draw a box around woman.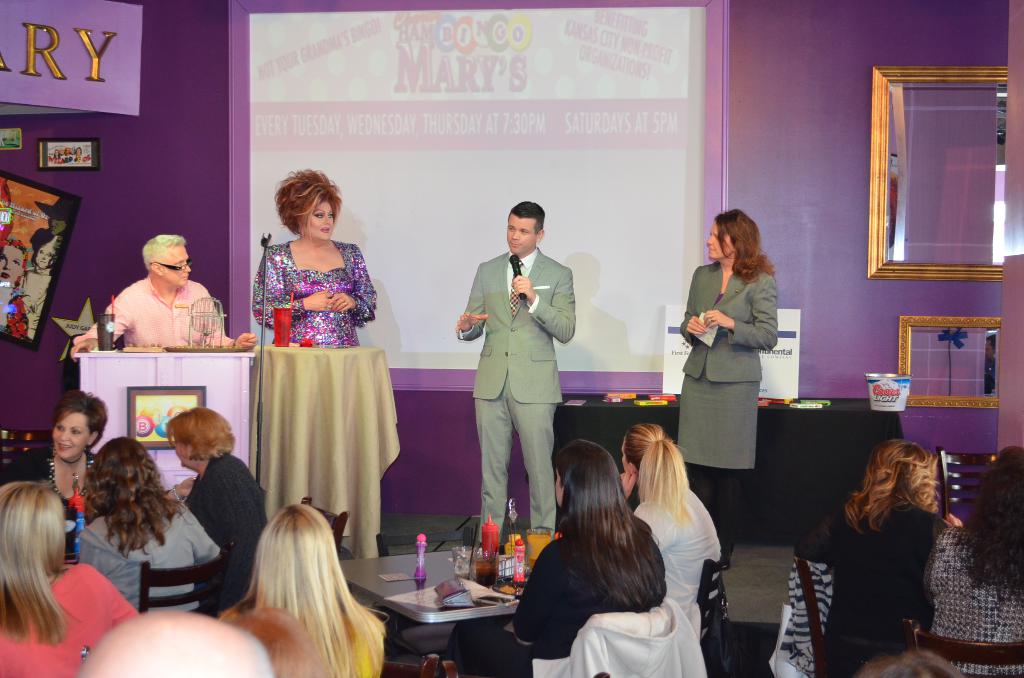
<bbox>0, 390, 110, 531</bbox>.
